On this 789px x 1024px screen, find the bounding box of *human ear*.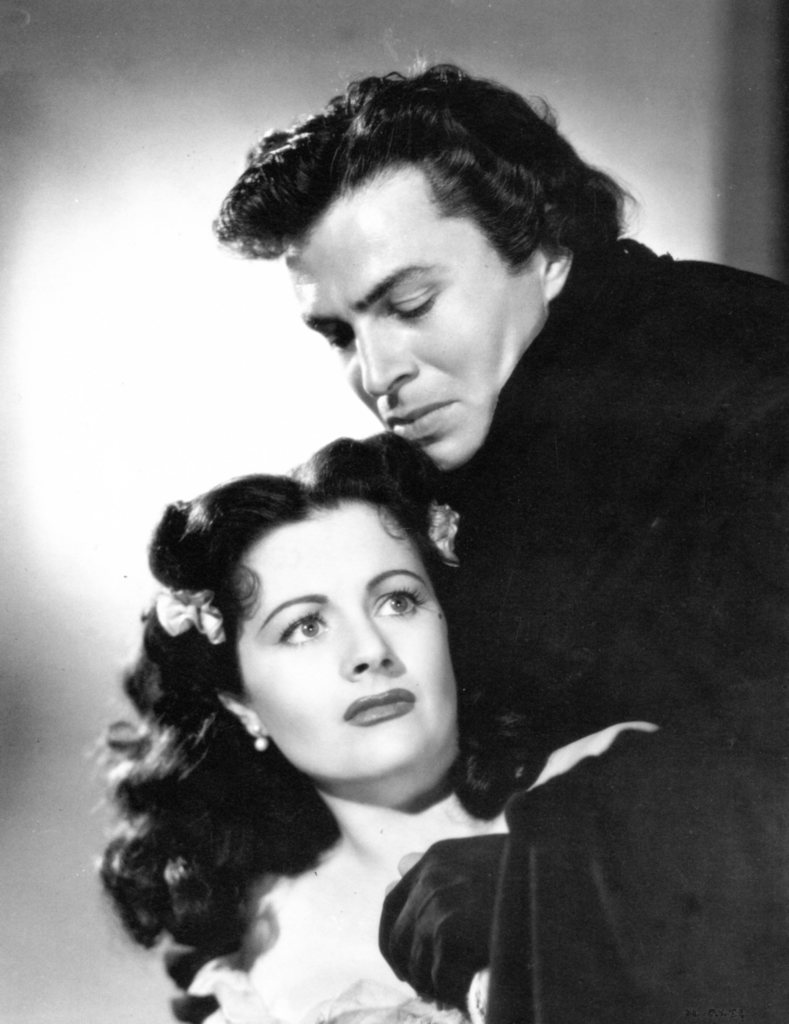
Bounding box: (539,248,572,301).
